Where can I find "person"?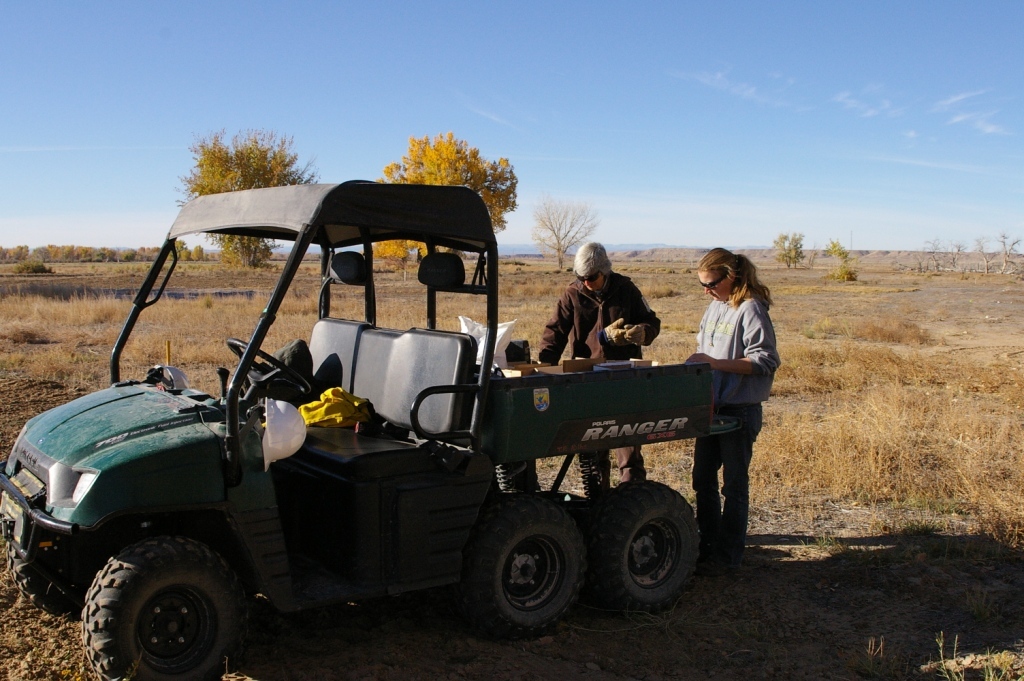
You can find it at left=537, top=243, right=662, bottom=497.
